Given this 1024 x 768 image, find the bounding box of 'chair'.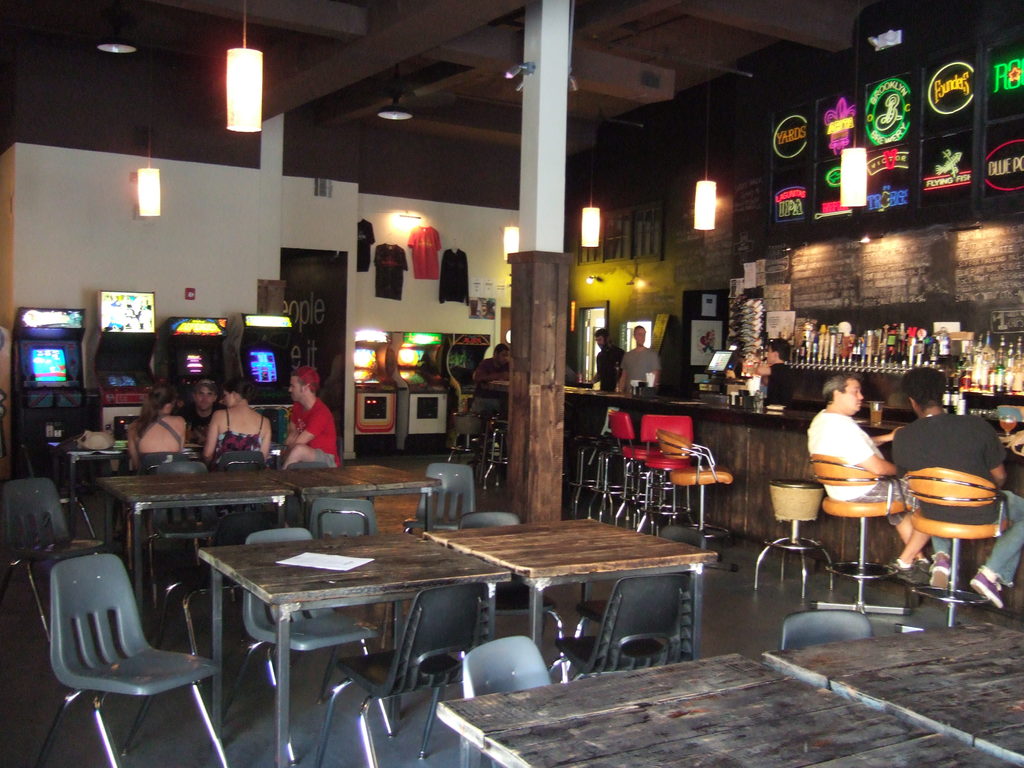
[left=806, top=450, right=916, bottom=604].
